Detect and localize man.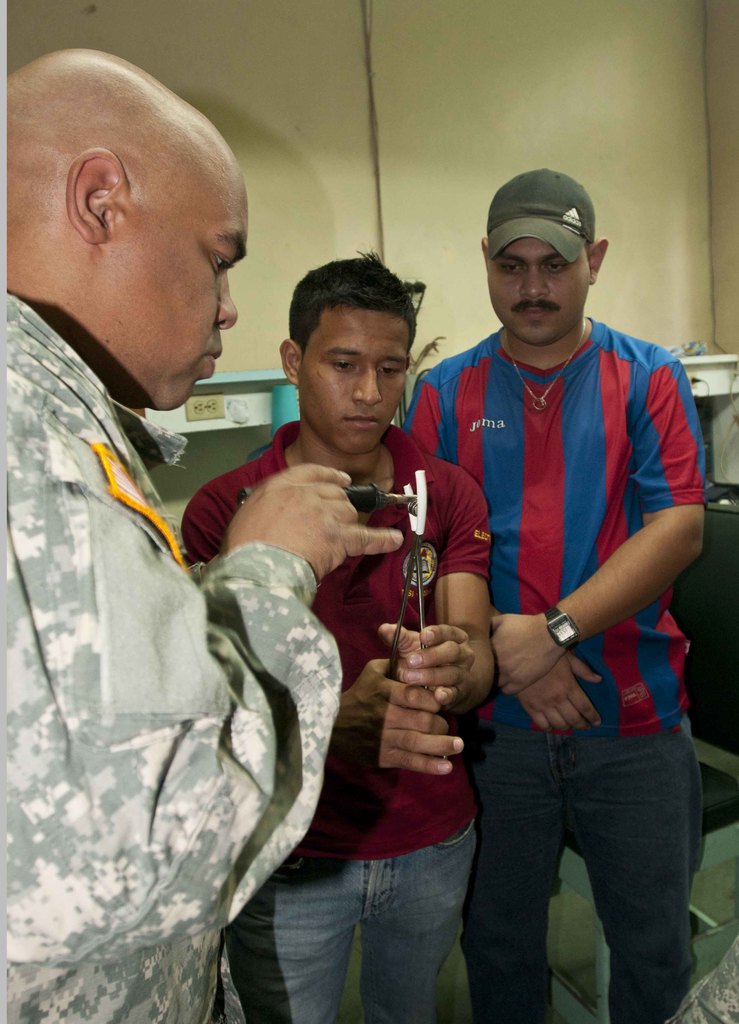
Localized at bbox=(367, 144, 721, 1007).
